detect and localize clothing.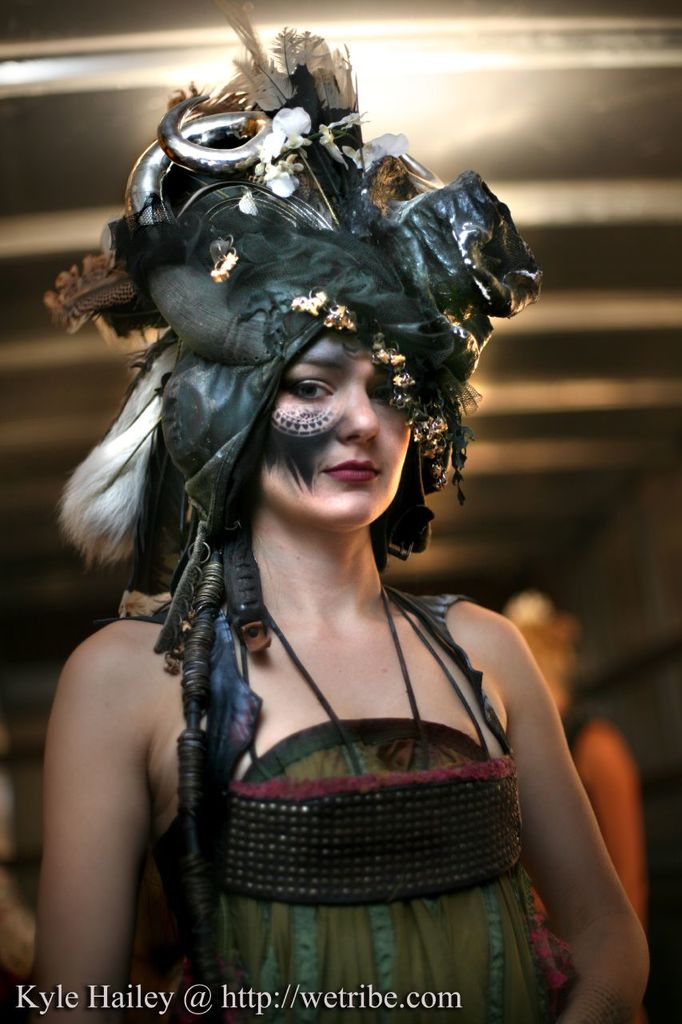
Localized at (left=146, top=579, right=585, bottom=1023).
